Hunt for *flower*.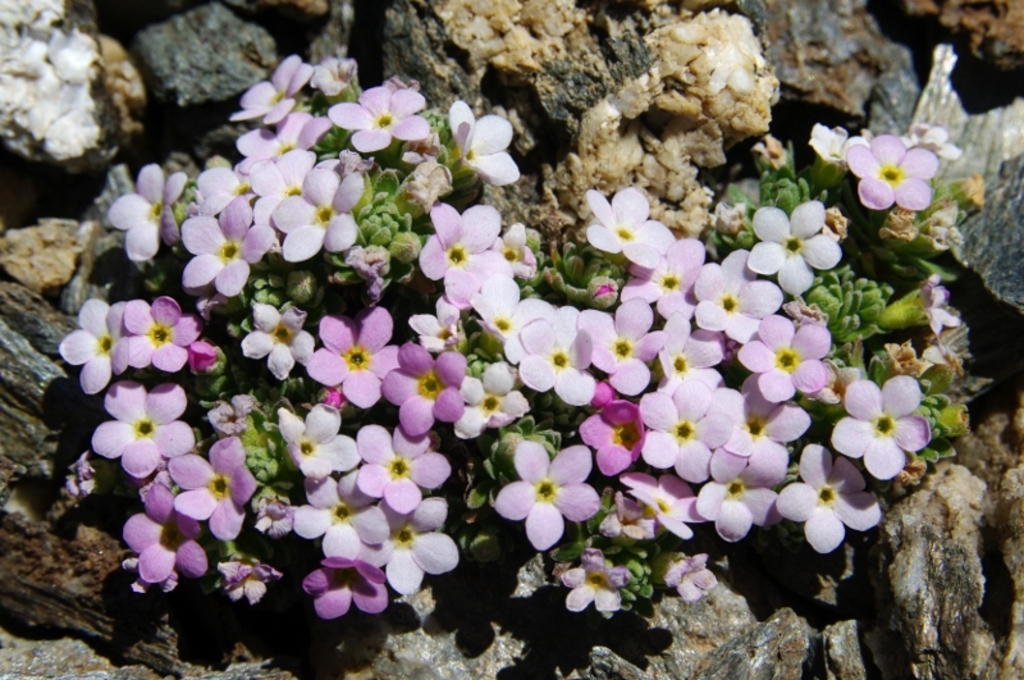
Hunted down at {"x1": 90, "y1": 373, "x2": 196, "y2": 480}.
